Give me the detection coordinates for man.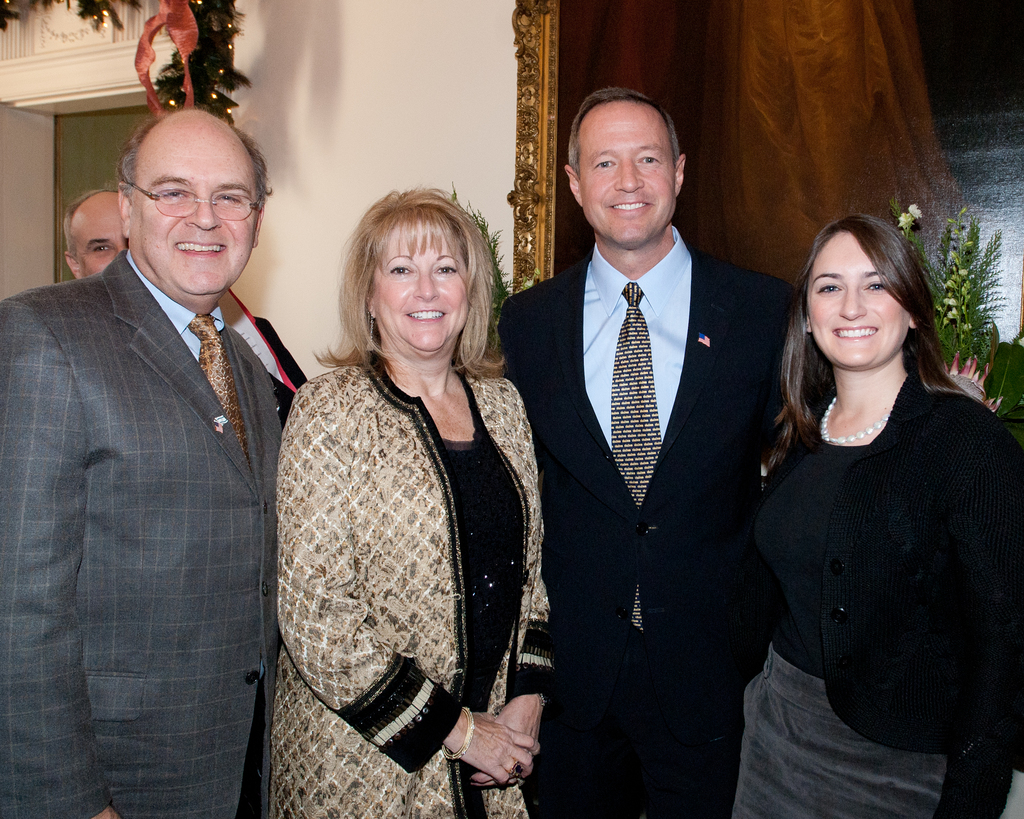
[16,69,312,801].
